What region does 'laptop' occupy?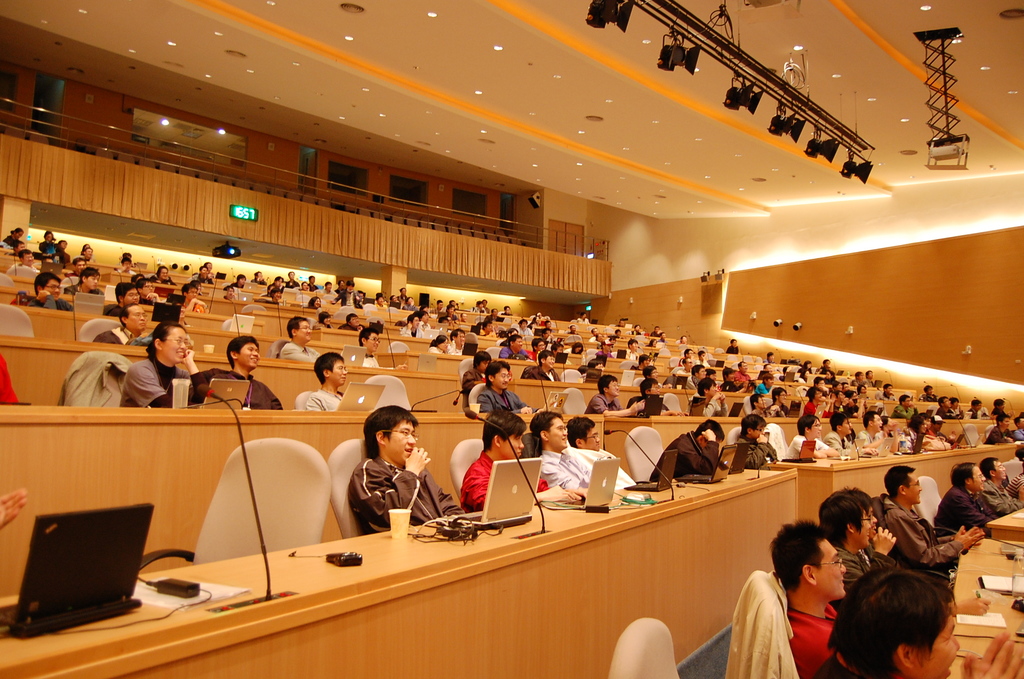
l=811, t=404, r=824, b=421.
